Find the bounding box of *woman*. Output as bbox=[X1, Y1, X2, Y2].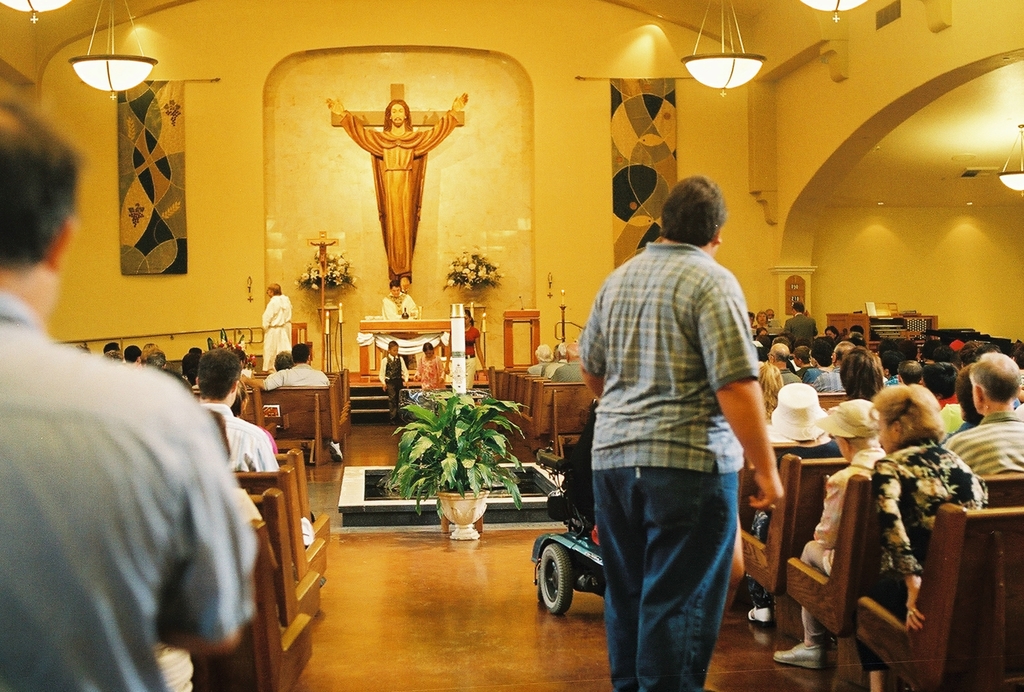
bbox=[444, 308, 484, 390].
